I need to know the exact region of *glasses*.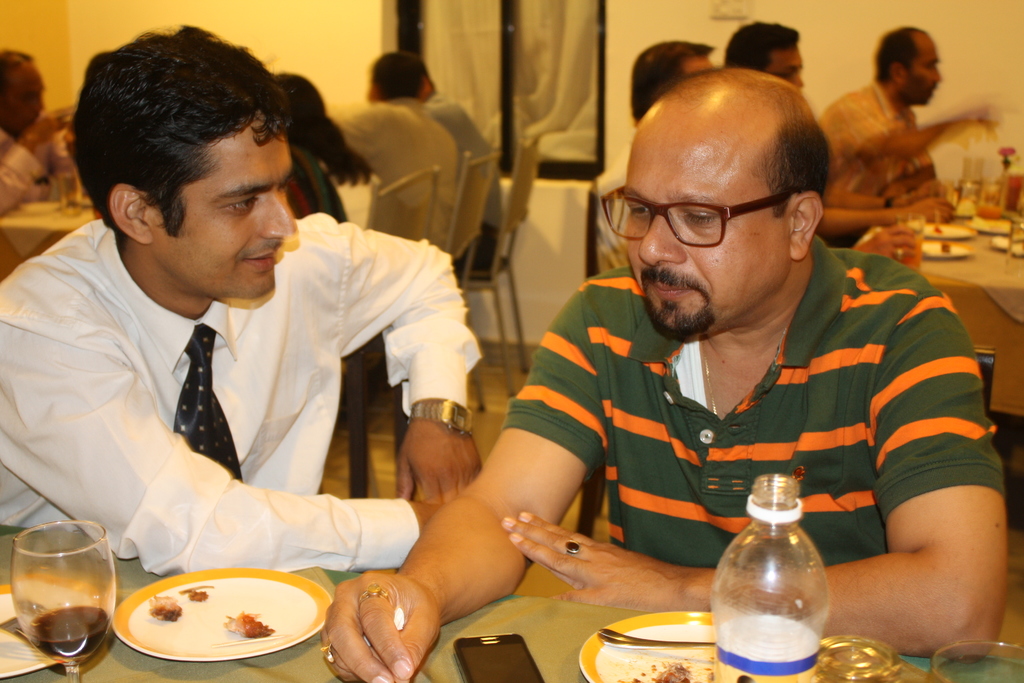
Region: box(617, 179, 822, 251).
